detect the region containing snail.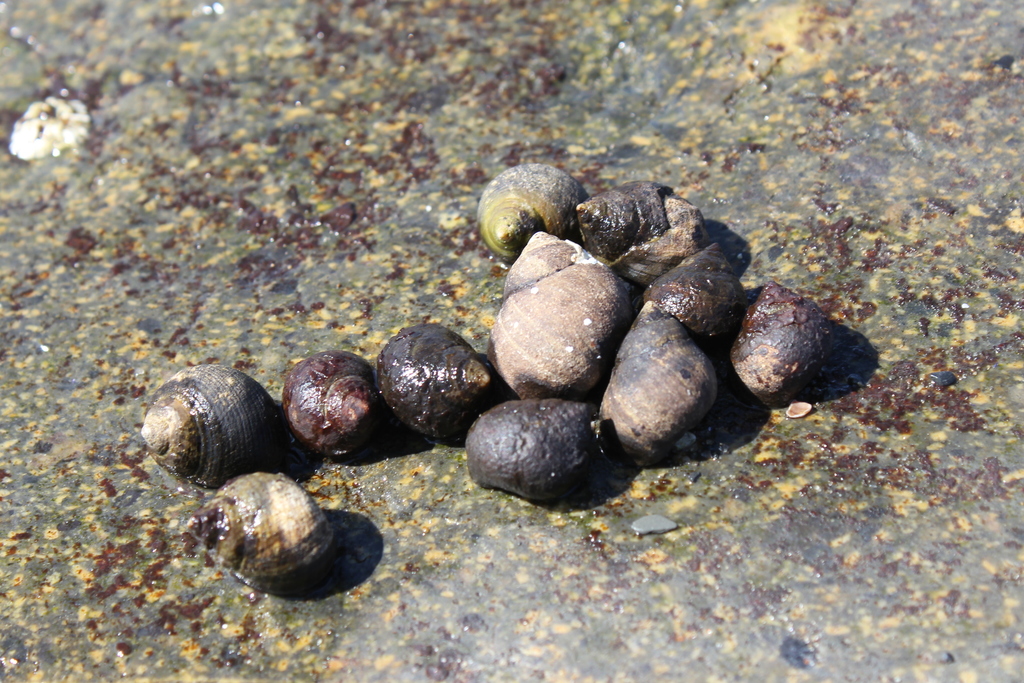
crop(589, 309, 717, 453).
